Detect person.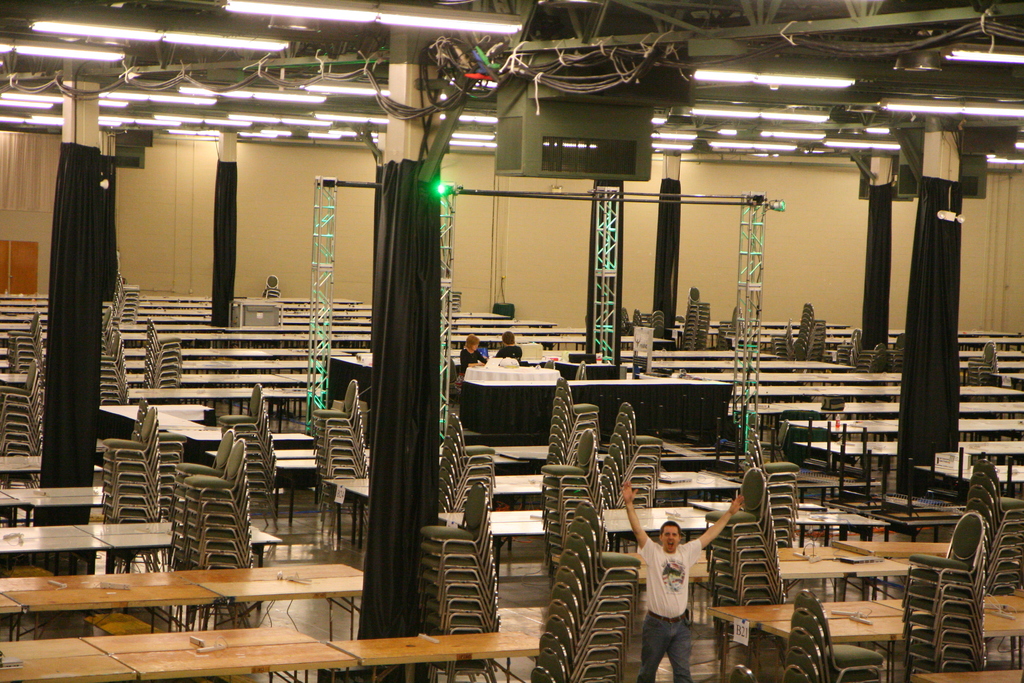
Detected at Rect(456, 333, 486, 386).
